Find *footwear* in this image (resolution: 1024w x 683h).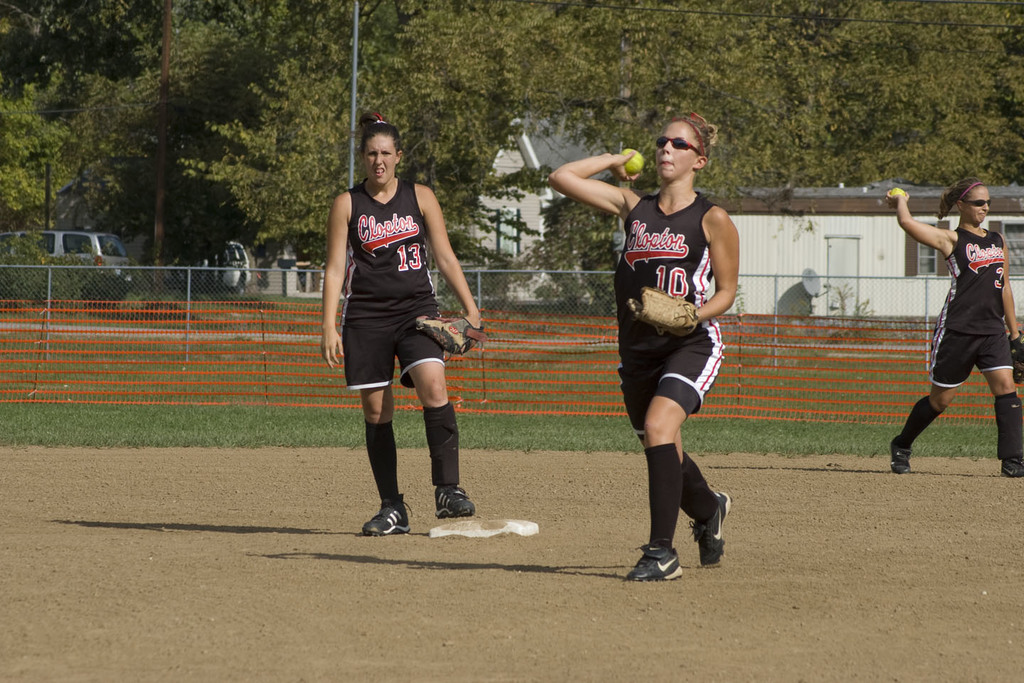
bbox=(353, 483, 420, 542).
